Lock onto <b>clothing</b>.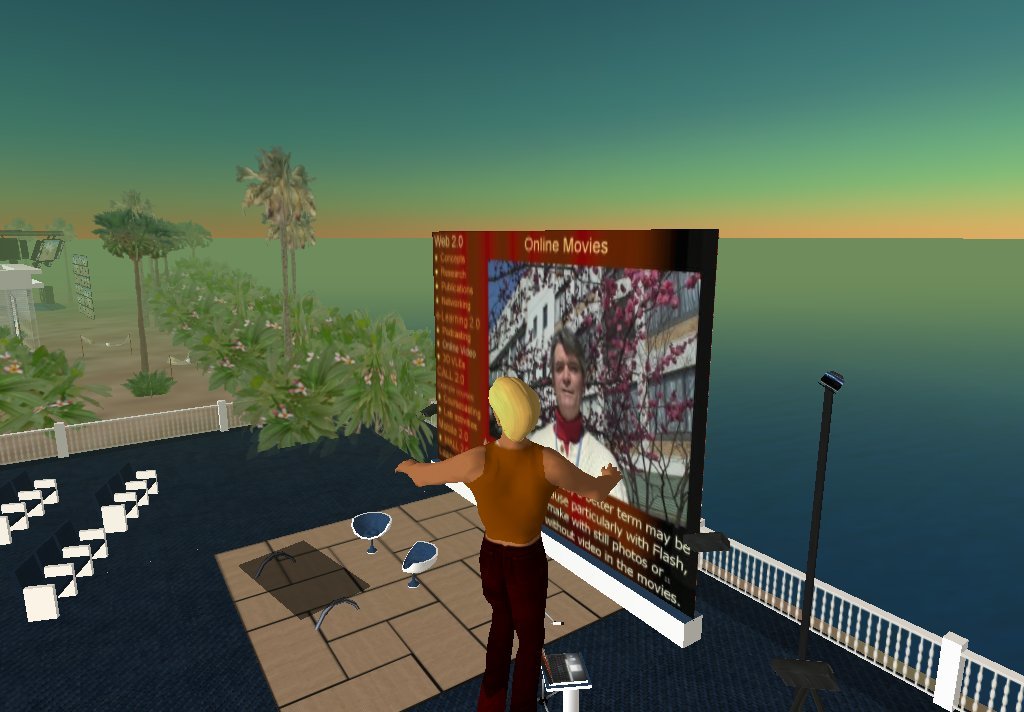
Locked: 529:405:626:504.
